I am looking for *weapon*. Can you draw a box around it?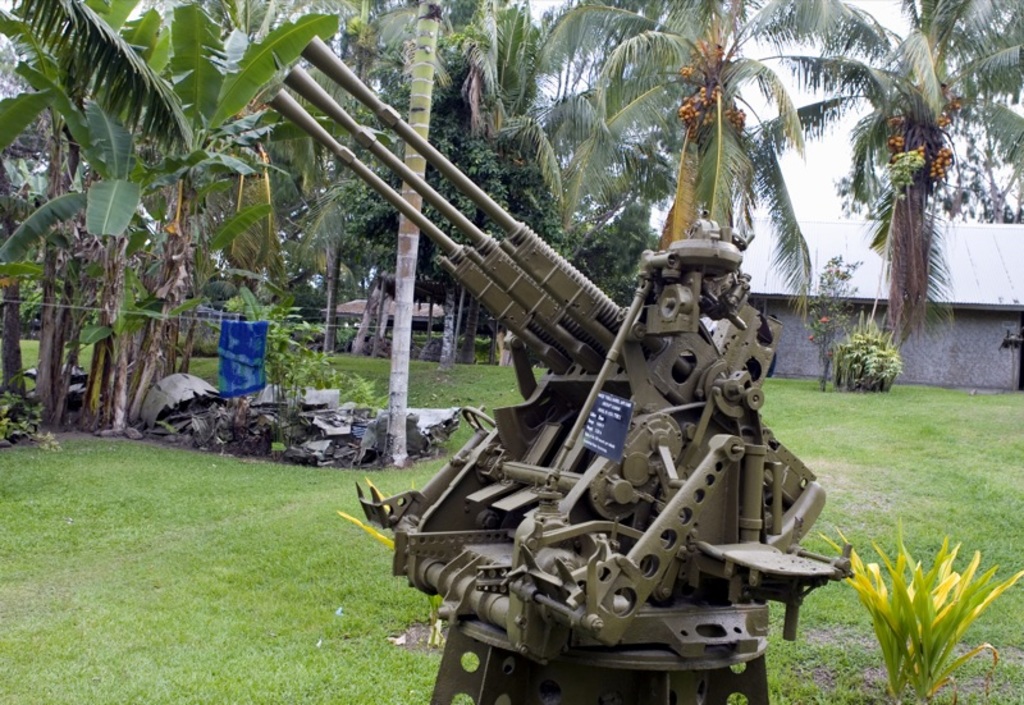
Sure, the bounding box is 269:33:856:704.
